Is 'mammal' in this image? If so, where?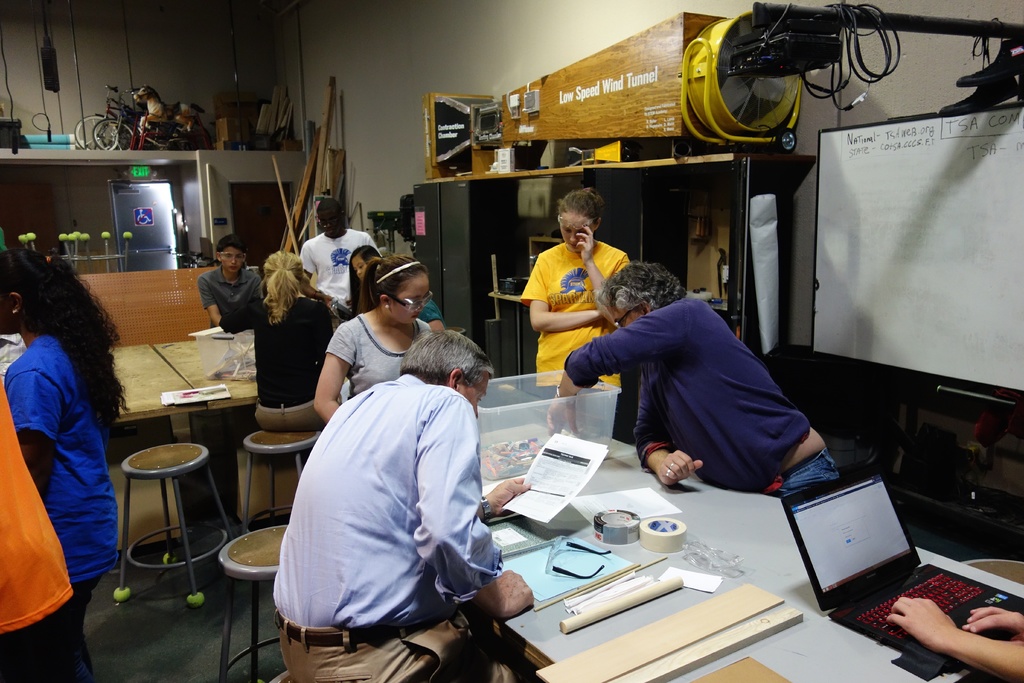
Yes, at (309, 252, 439, 431).
